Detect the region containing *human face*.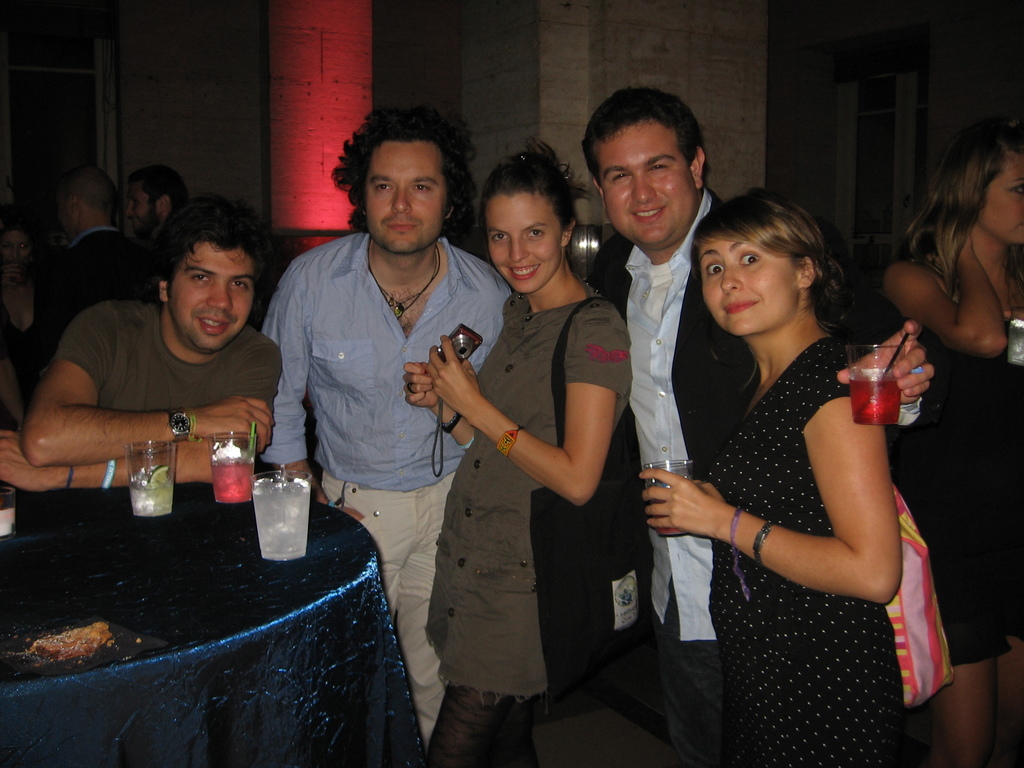
box(485, 195, 559, 291).
